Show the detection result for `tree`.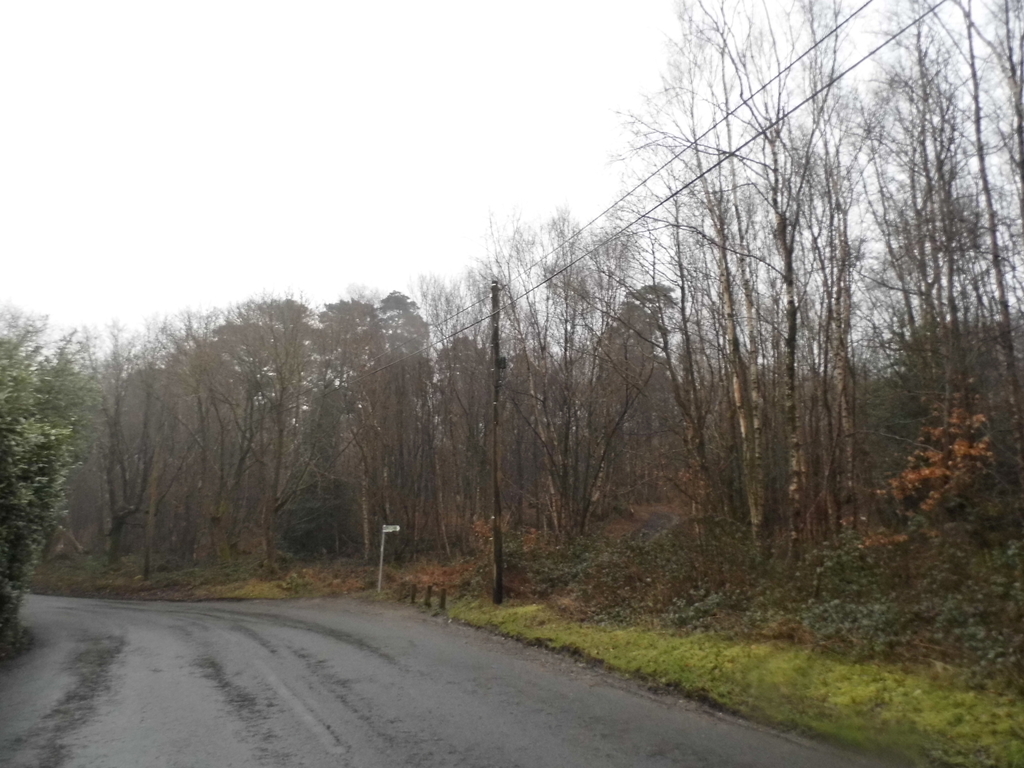
select_region(855, 0, 983, 412).
